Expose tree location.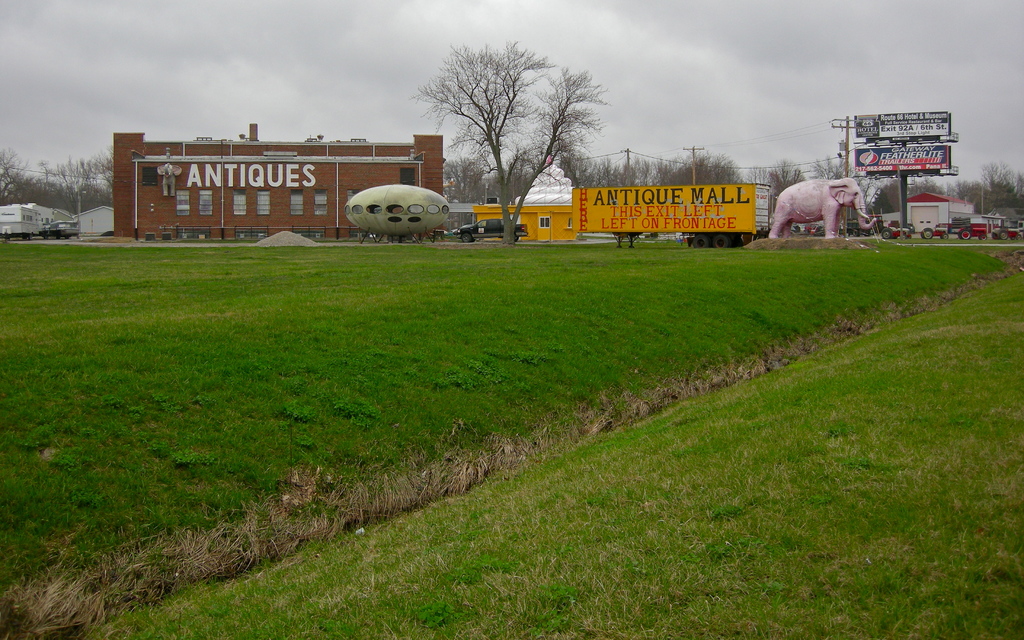
Exposed at region(813, 154, 870, 193).
